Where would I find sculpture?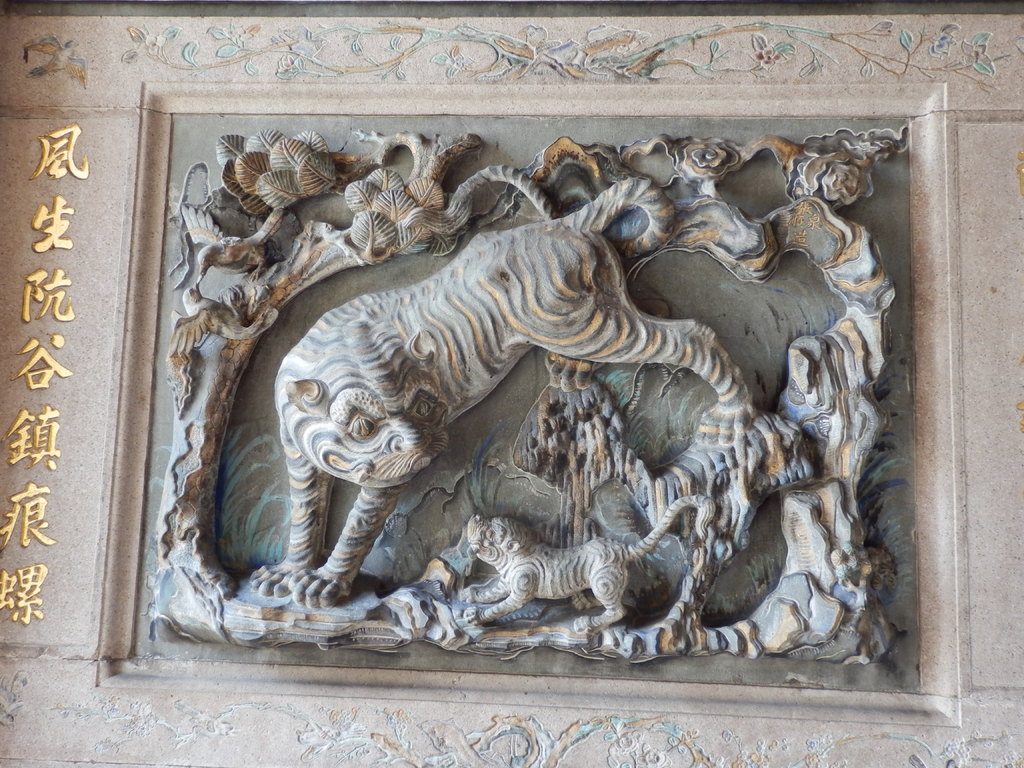
At <box>266,166,772,628</box>.
